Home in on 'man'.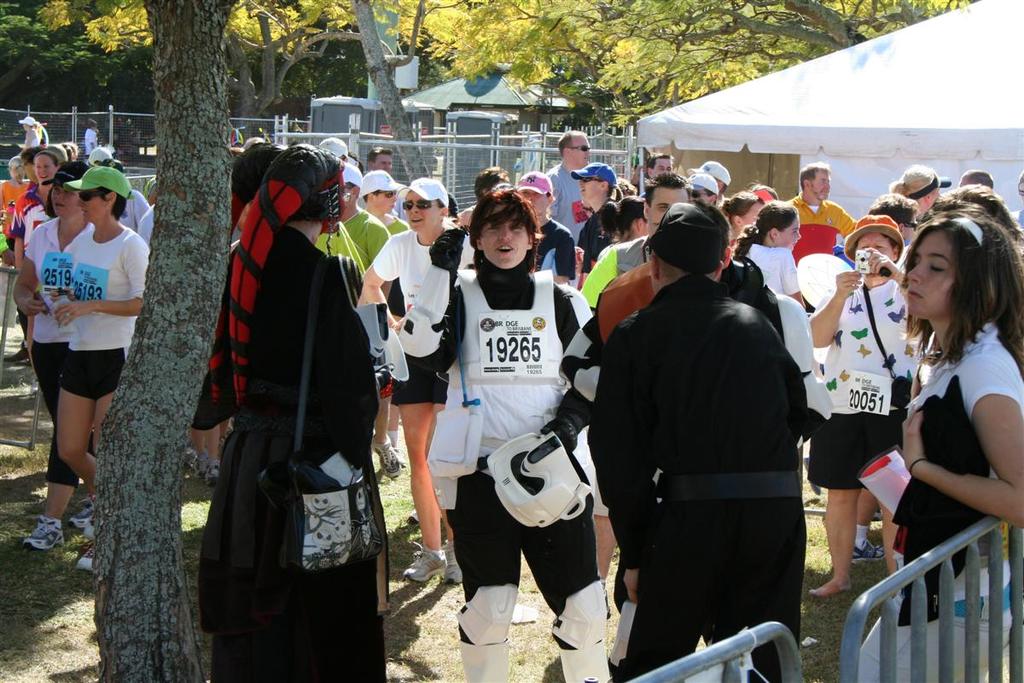
Homed in at 777,166,870,292.
